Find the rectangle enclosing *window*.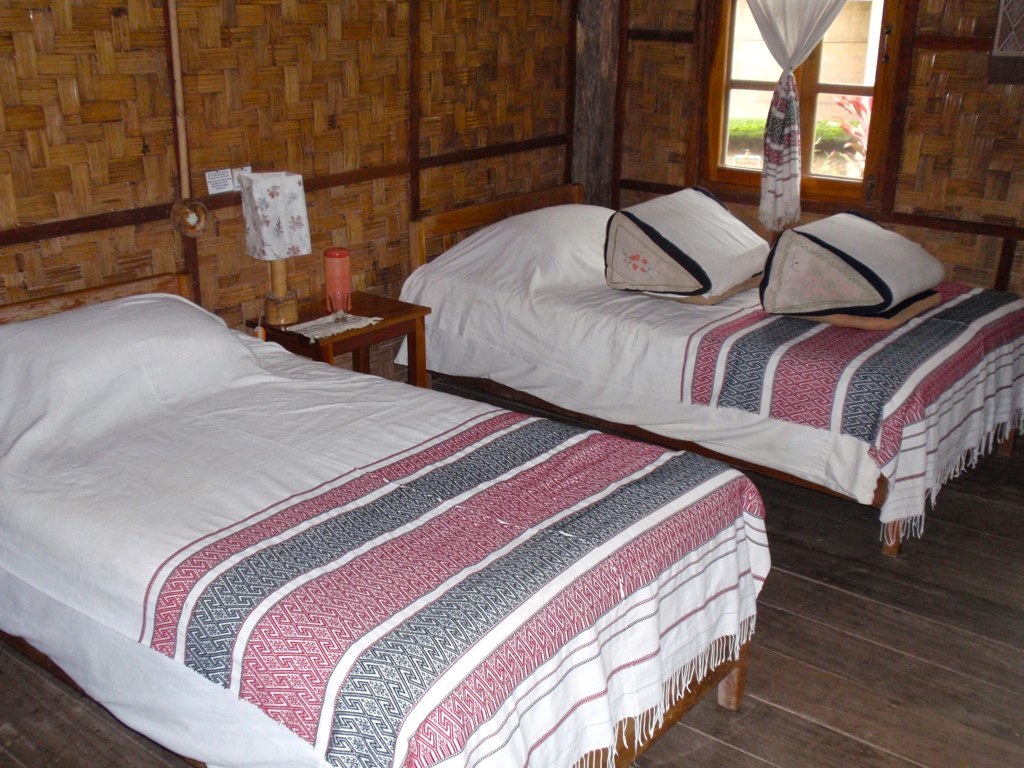
<bbox>706, 12, 911, 213</bbox>.
